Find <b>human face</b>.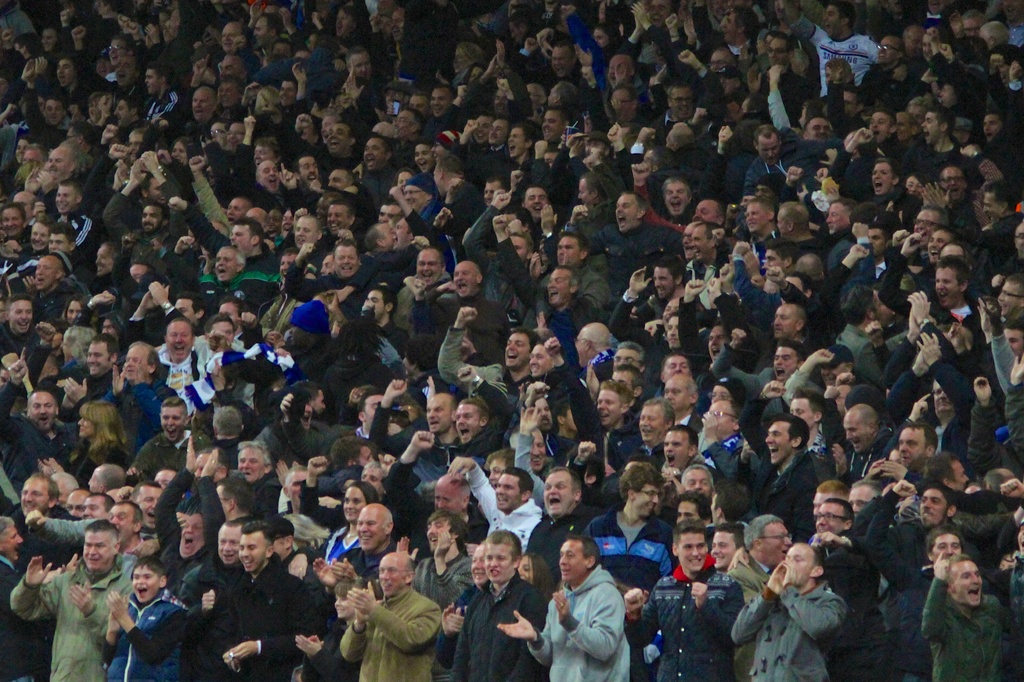
914 209 940 243.
